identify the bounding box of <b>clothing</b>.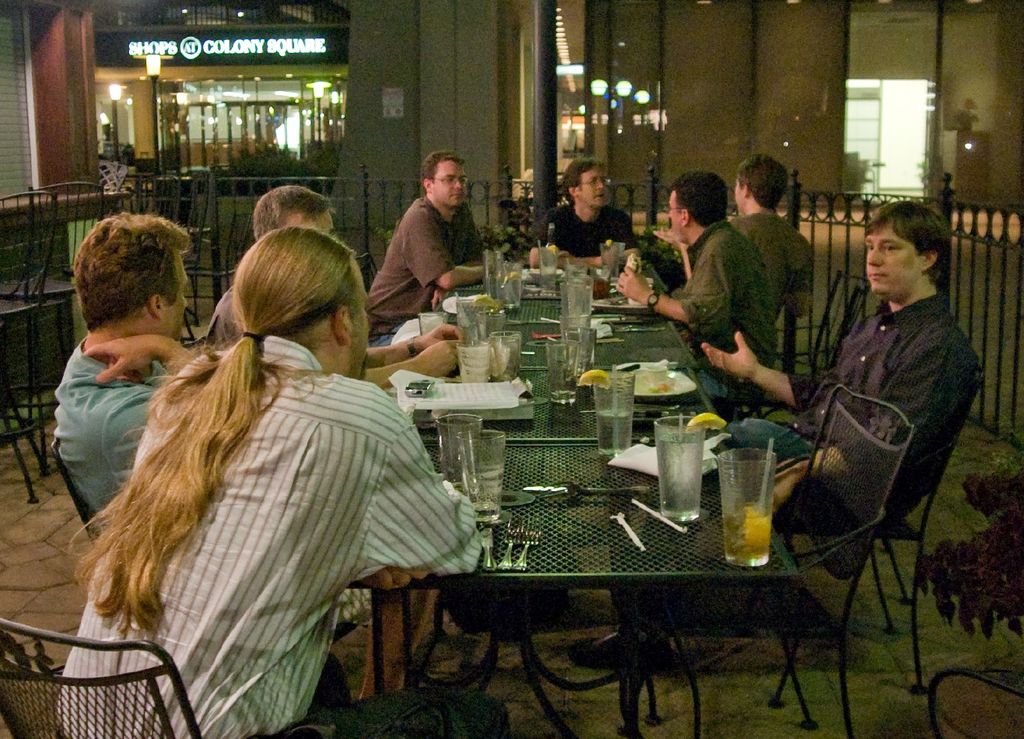
643/223/777/401.
